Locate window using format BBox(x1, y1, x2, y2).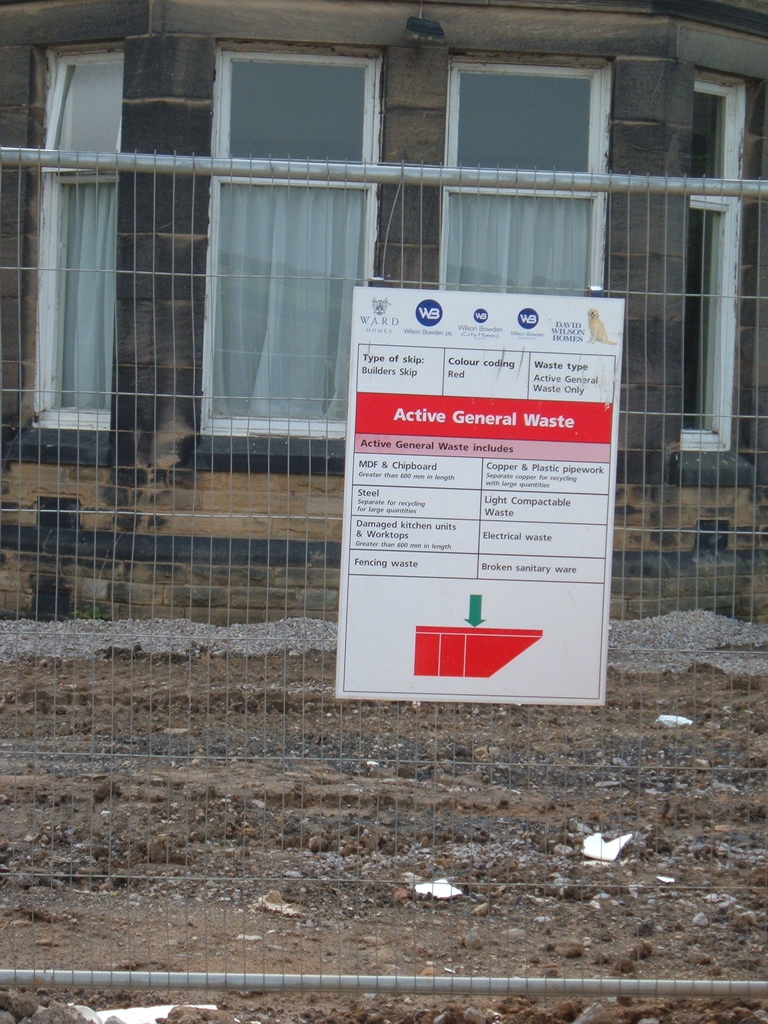
BBox(31, 43, 118, 426).
